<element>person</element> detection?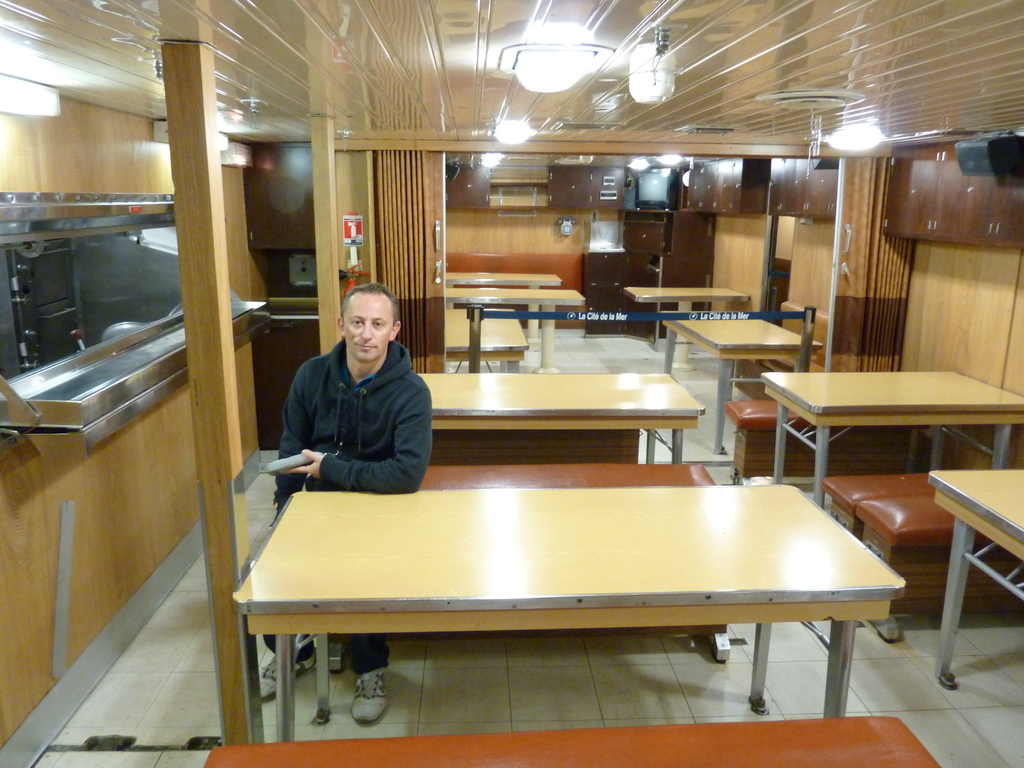
BBox(264, 268, 442, 730)
